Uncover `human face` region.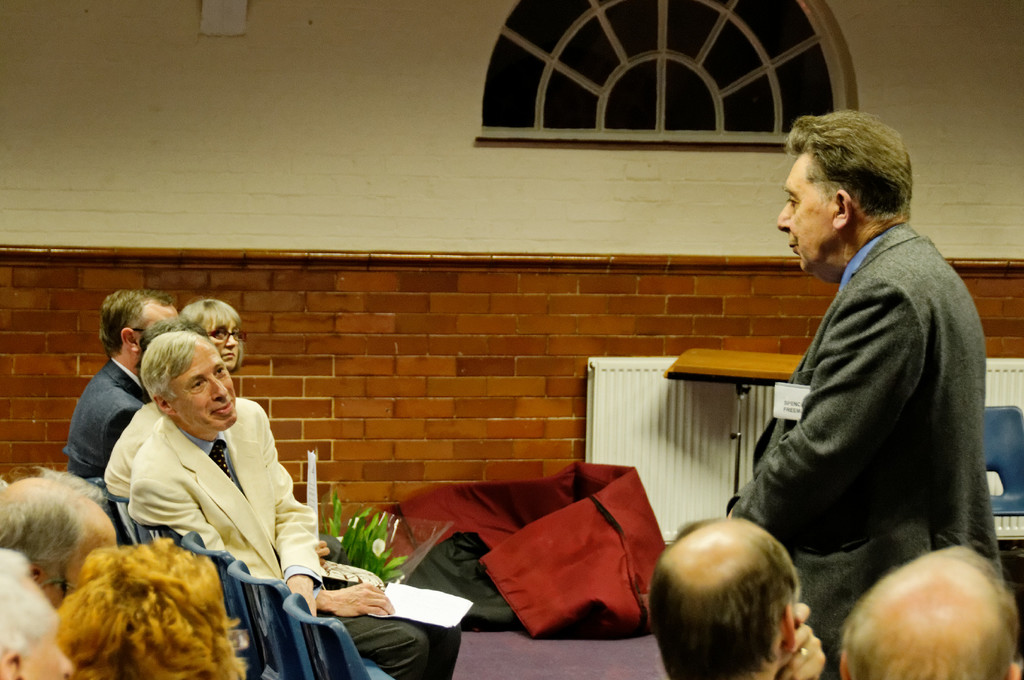
Uncovered: <box>209,319,238,365</box>.
